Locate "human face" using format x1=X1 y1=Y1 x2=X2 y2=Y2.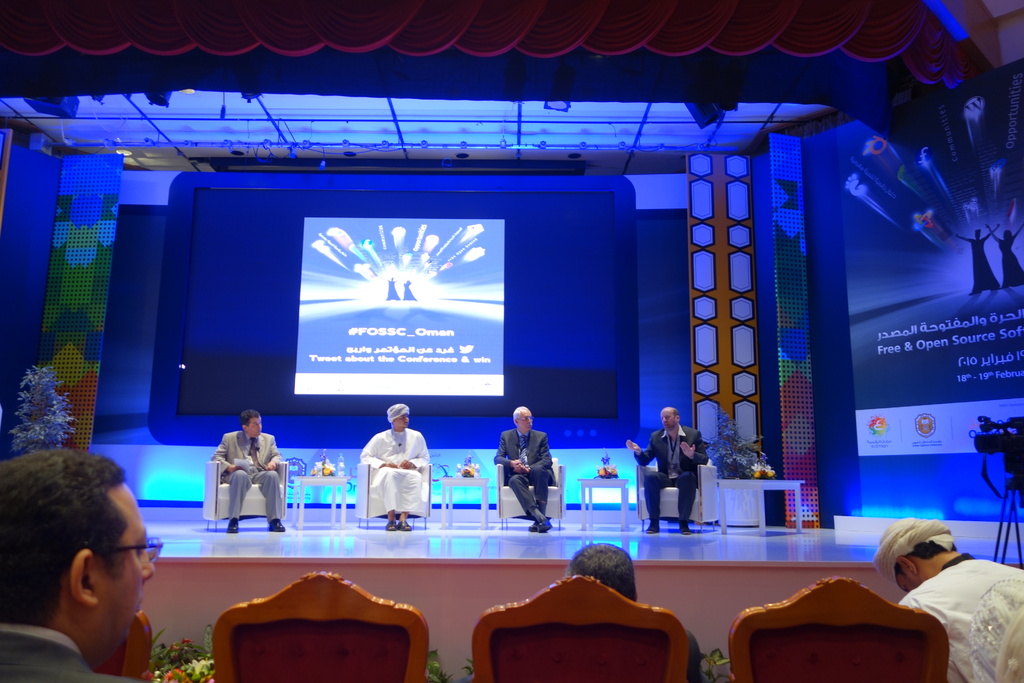
x1=250 y1=416 x2=263 y2=438.
